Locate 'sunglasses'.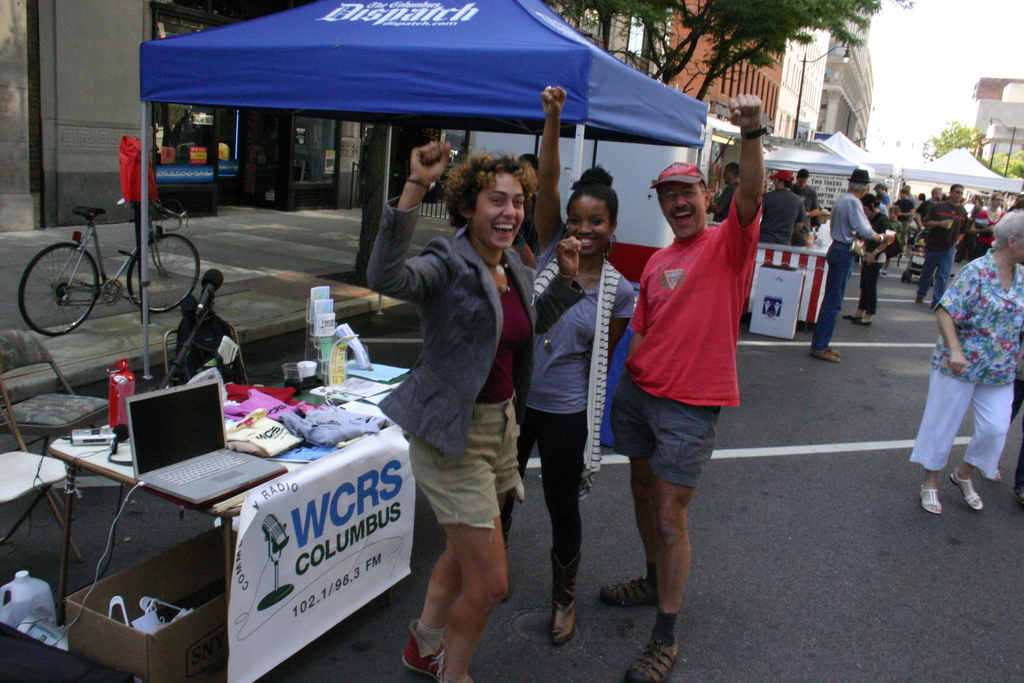
Bounding box: [x1=723, y1=170, x2=732, y2=176].
